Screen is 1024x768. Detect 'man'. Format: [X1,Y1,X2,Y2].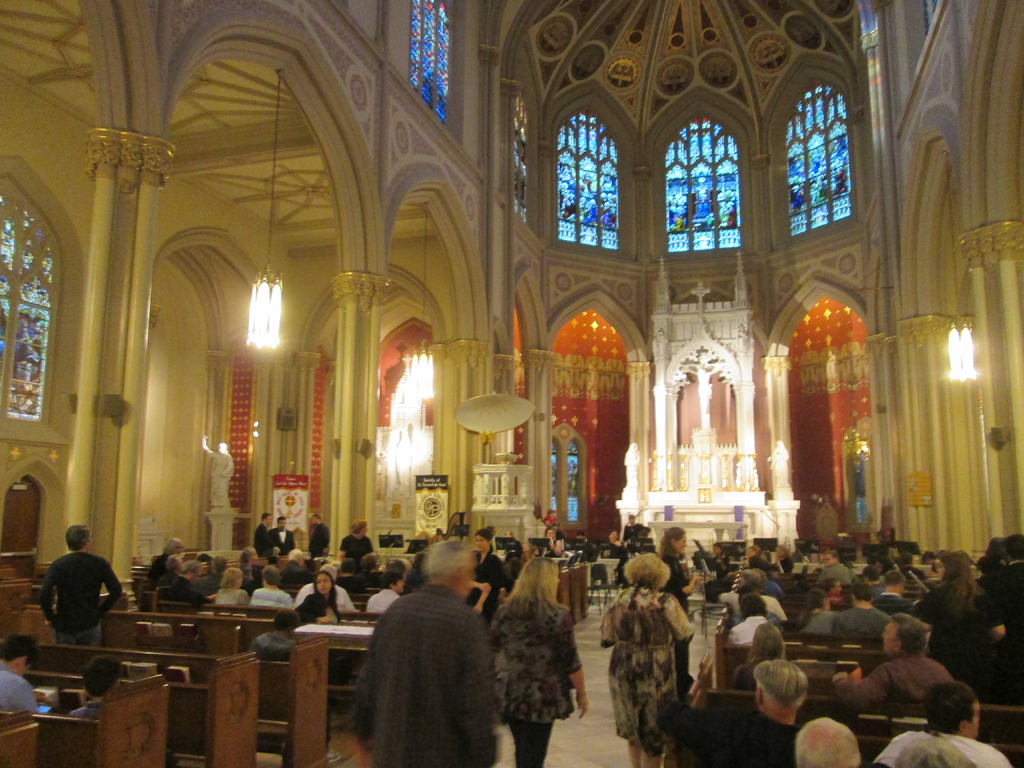
[349,540,503,765].
